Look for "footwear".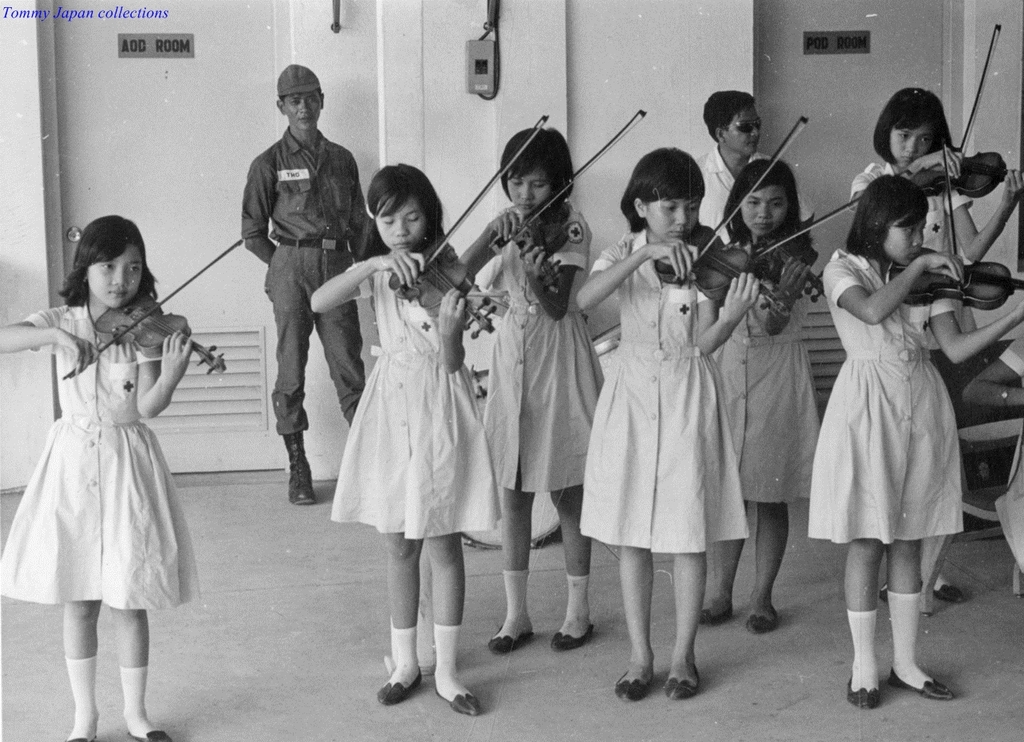
Found: 614,672,651,705.
